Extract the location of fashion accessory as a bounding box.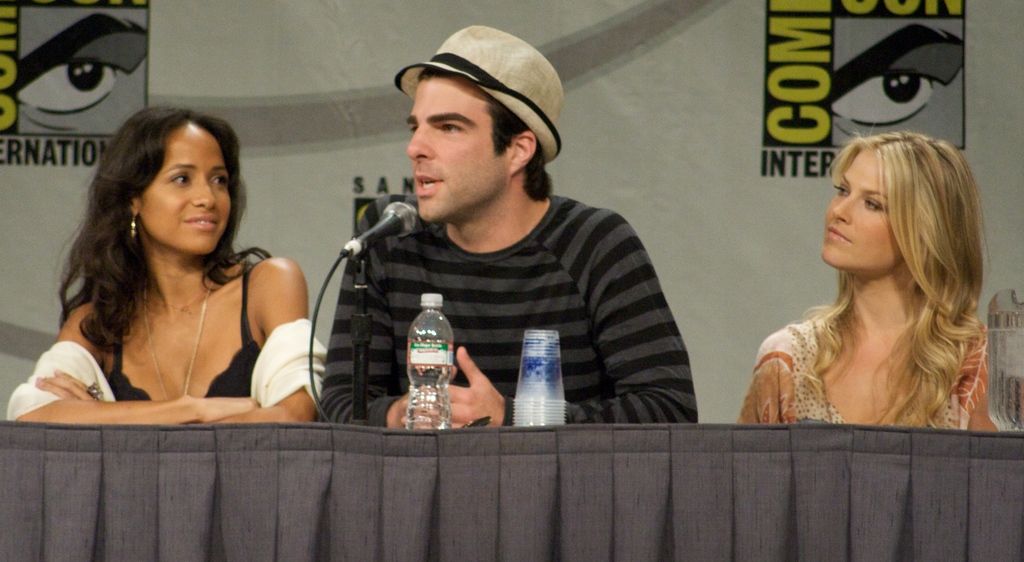
83,381,104,402.
